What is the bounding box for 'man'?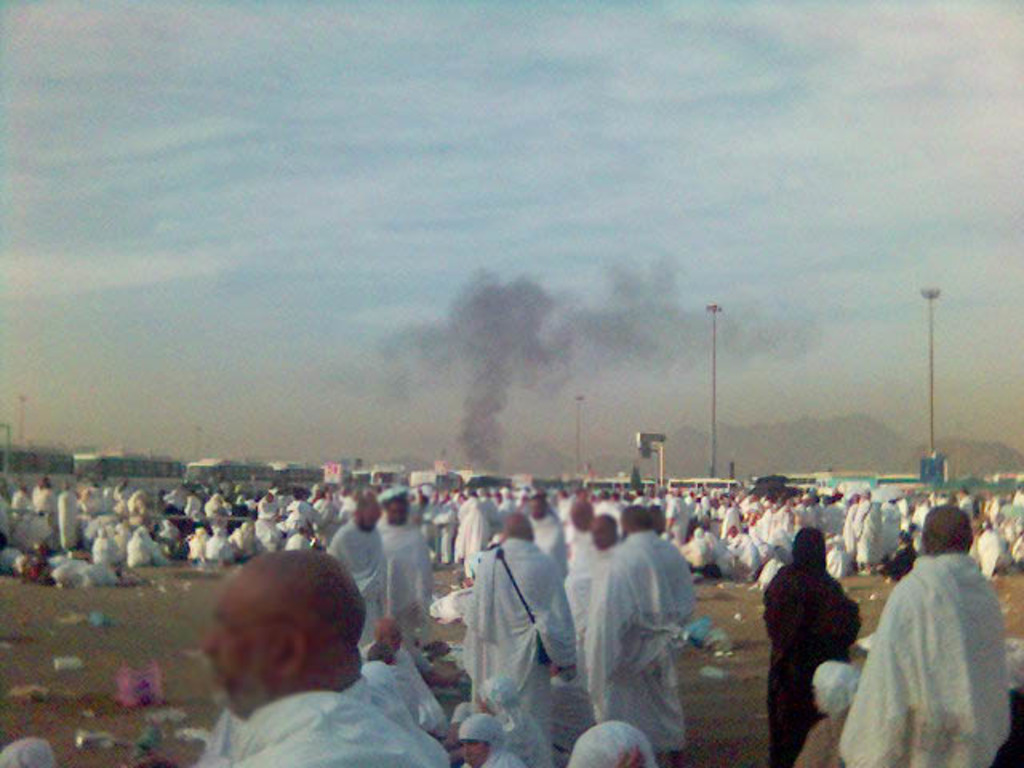
detection(835, 502, 1013, 766).
